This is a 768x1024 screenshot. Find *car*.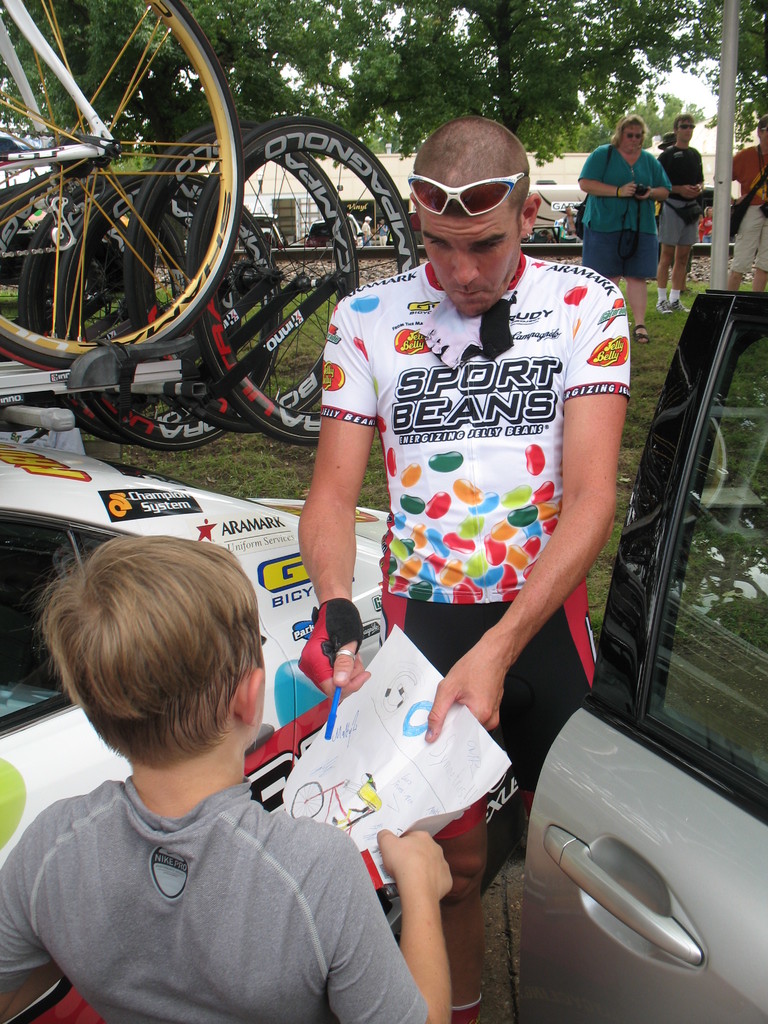
Bounding box: 0 438 397 1023.
